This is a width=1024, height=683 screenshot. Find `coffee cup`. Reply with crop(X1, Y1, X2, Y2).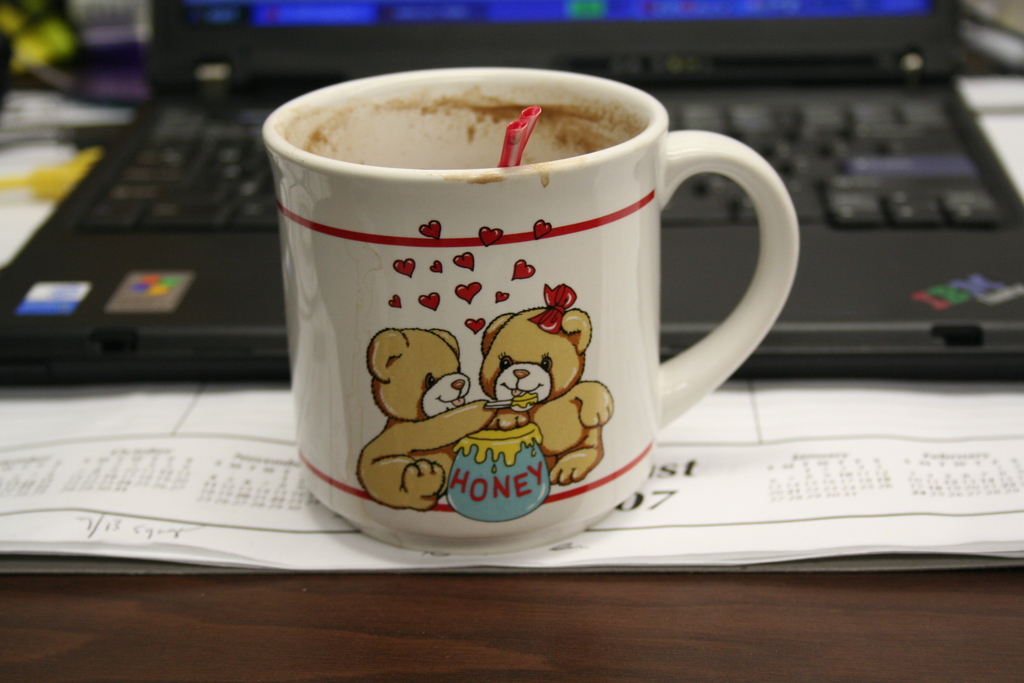
crop(259, 63, 801, 556).
